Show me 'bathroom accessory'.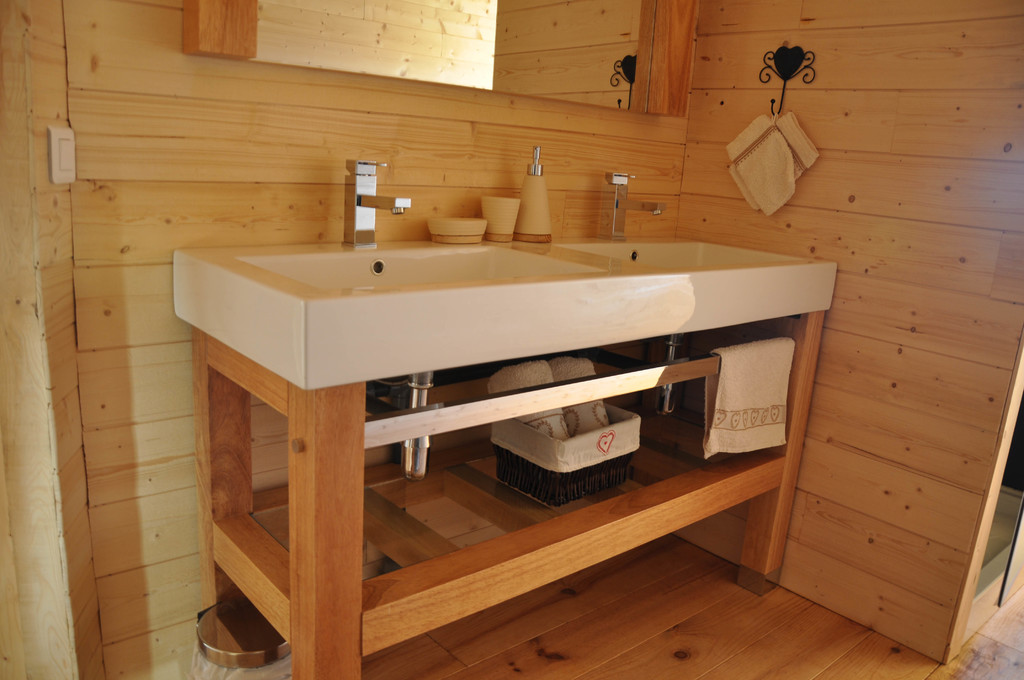
'bathroom accessory' is here: bbox=(167, 222, 856, 395).
